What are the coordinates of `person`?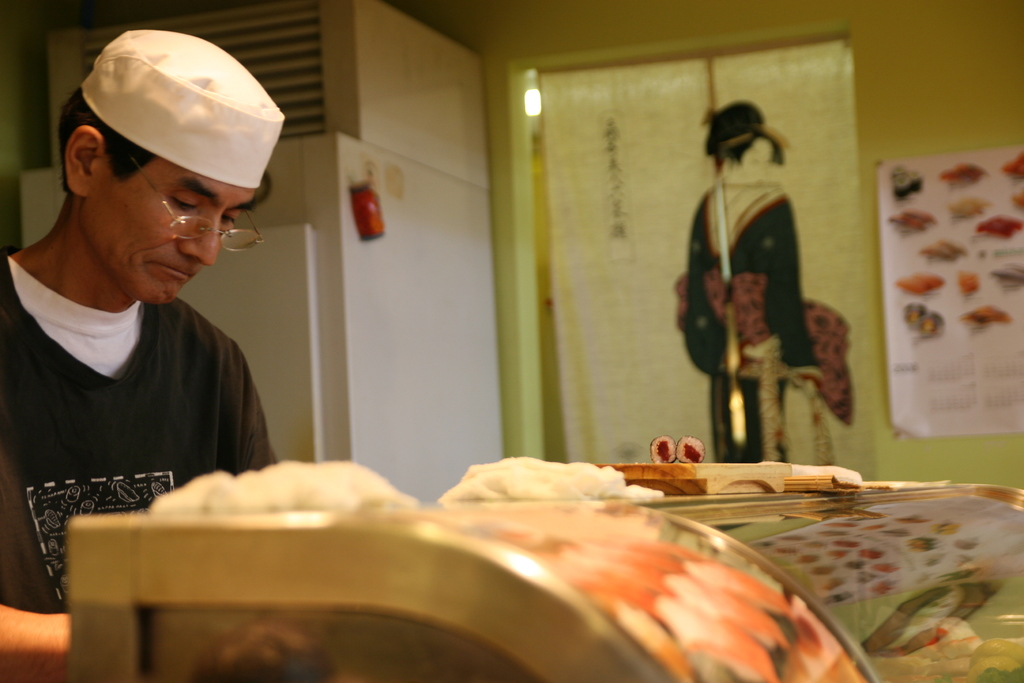
pyautogui.locateOnScreen(687, 108, 845, 483).
